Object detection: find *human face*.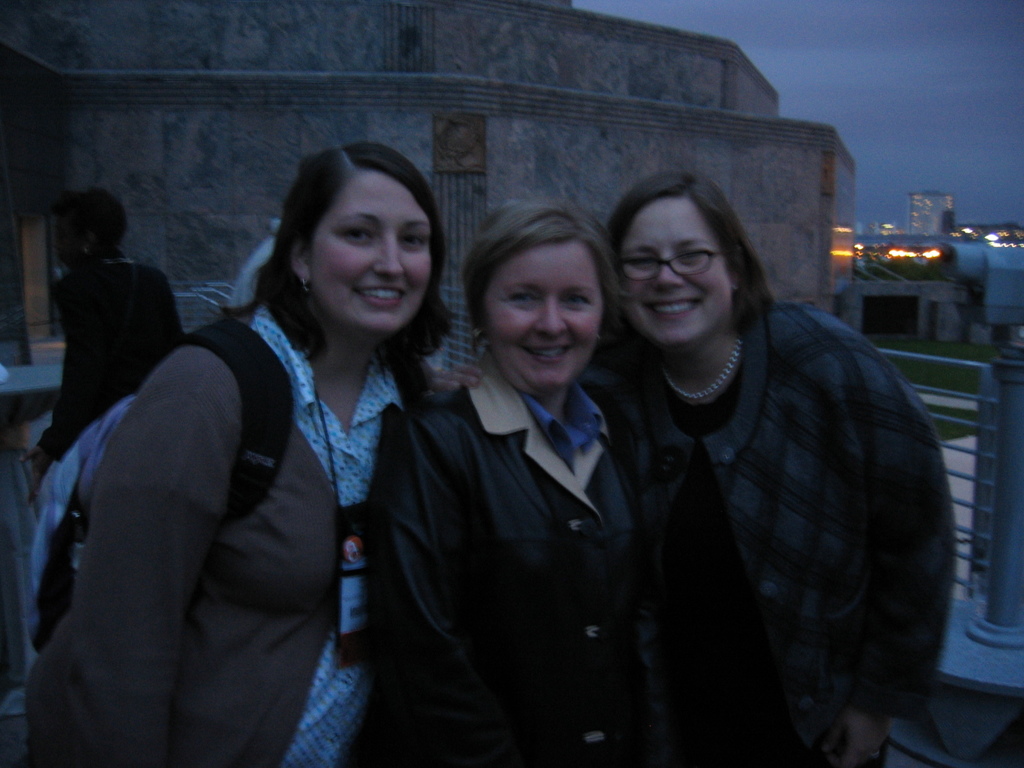
<box>618,200,730,341</box>.
